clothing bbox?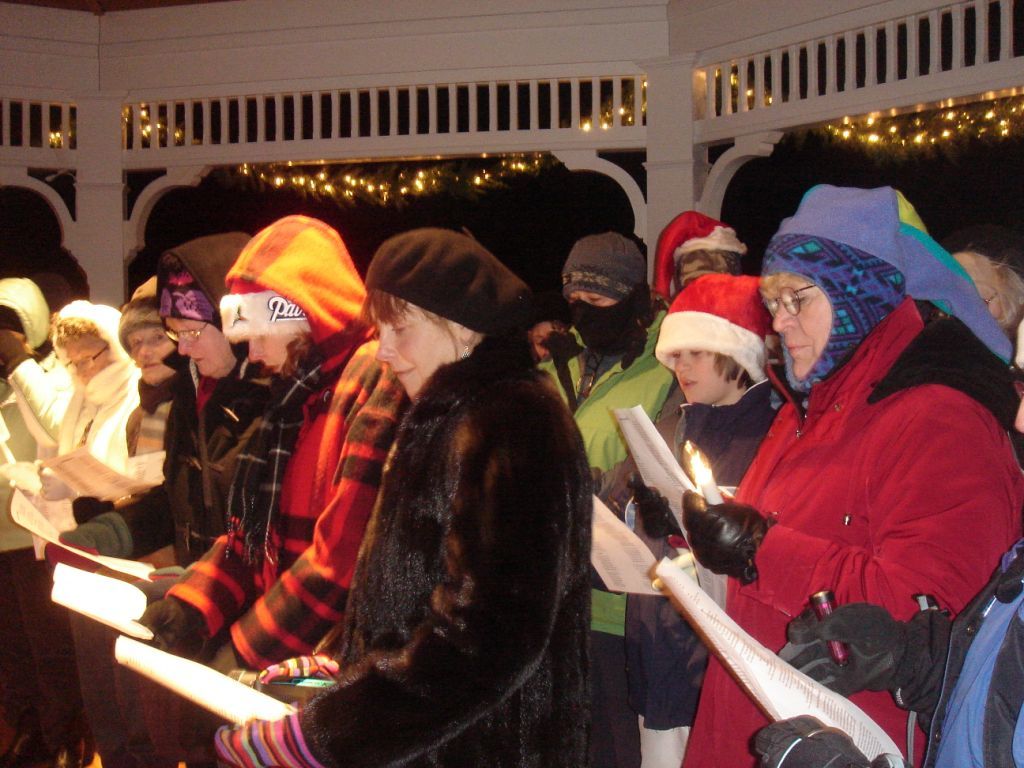
[549, 232, 694, 630]
